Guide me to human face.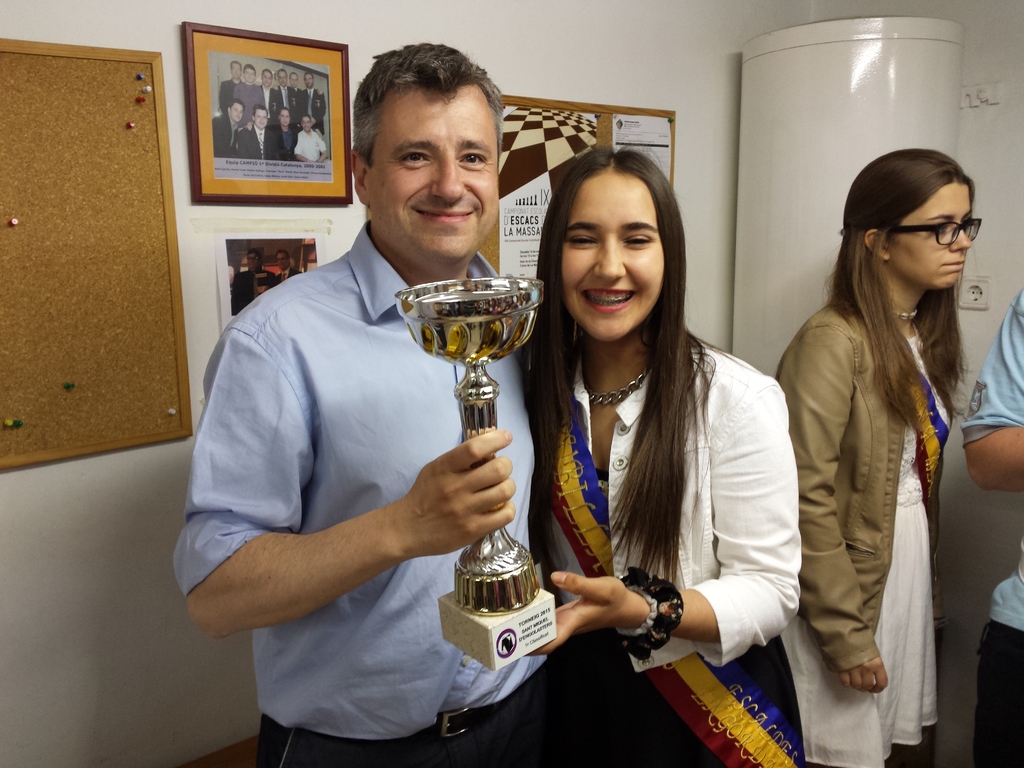
Guidance: <bbox>260, 69, 274, 89</bbox>.
